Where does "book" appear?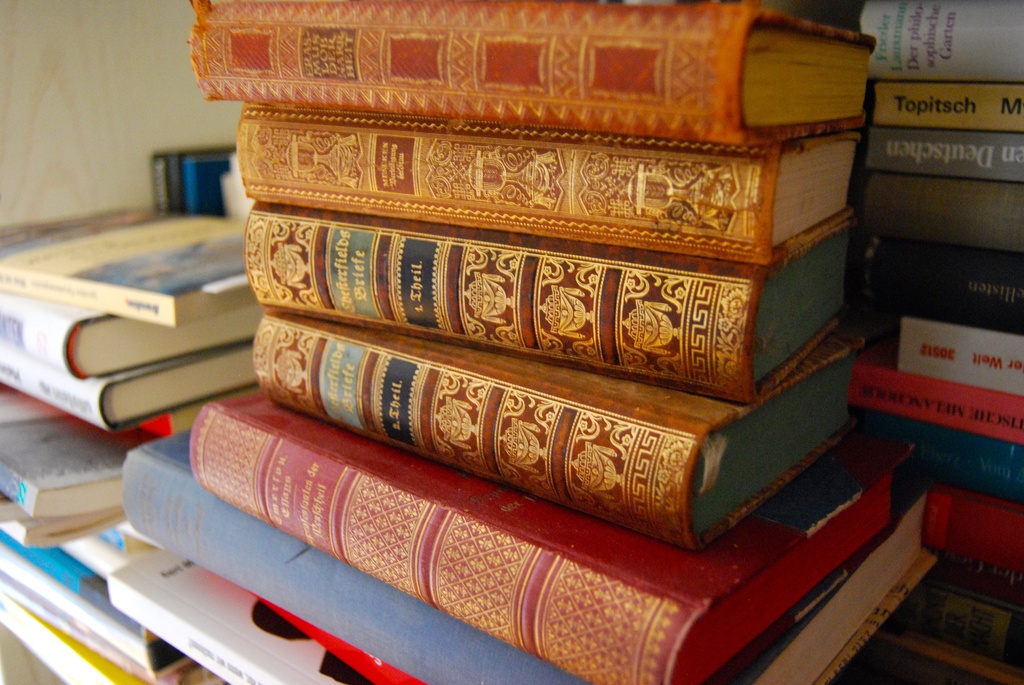
Appears at <bbox>120, 431, 931, 684</bbox>.
